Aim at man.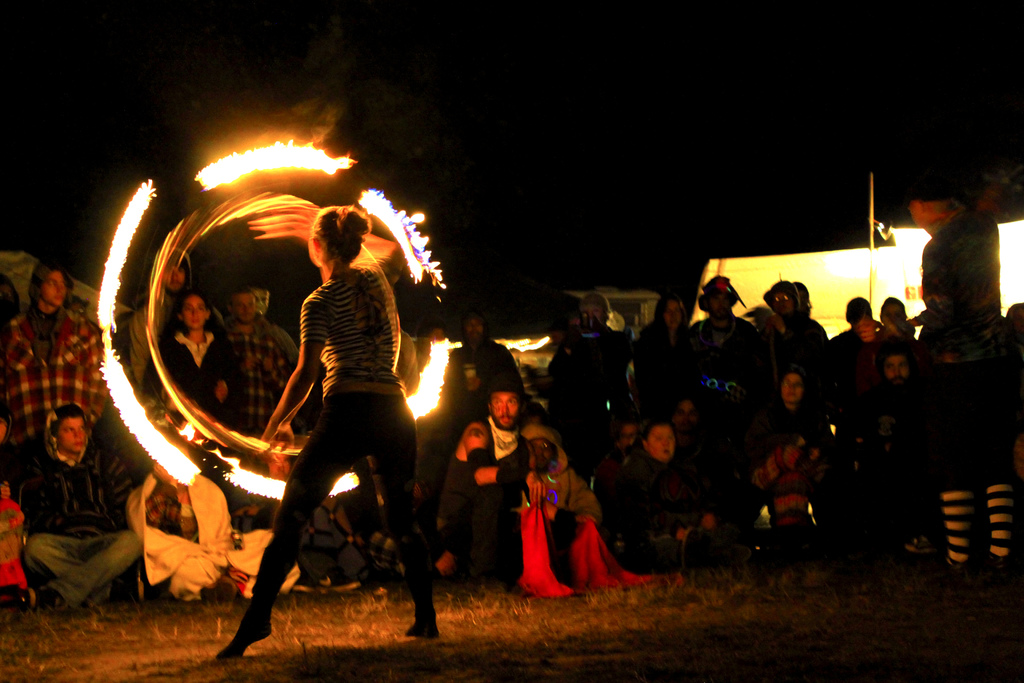
Aimed at [127,243,226,392].
